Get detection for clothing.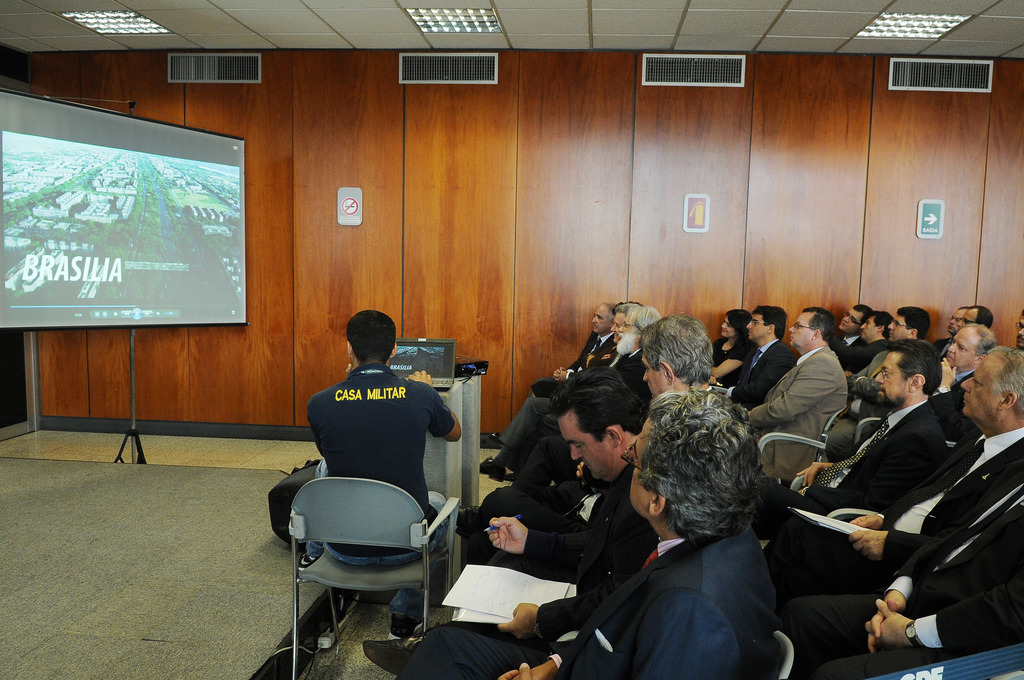
Detection: bbox=[763, 429, 1023, 597].
